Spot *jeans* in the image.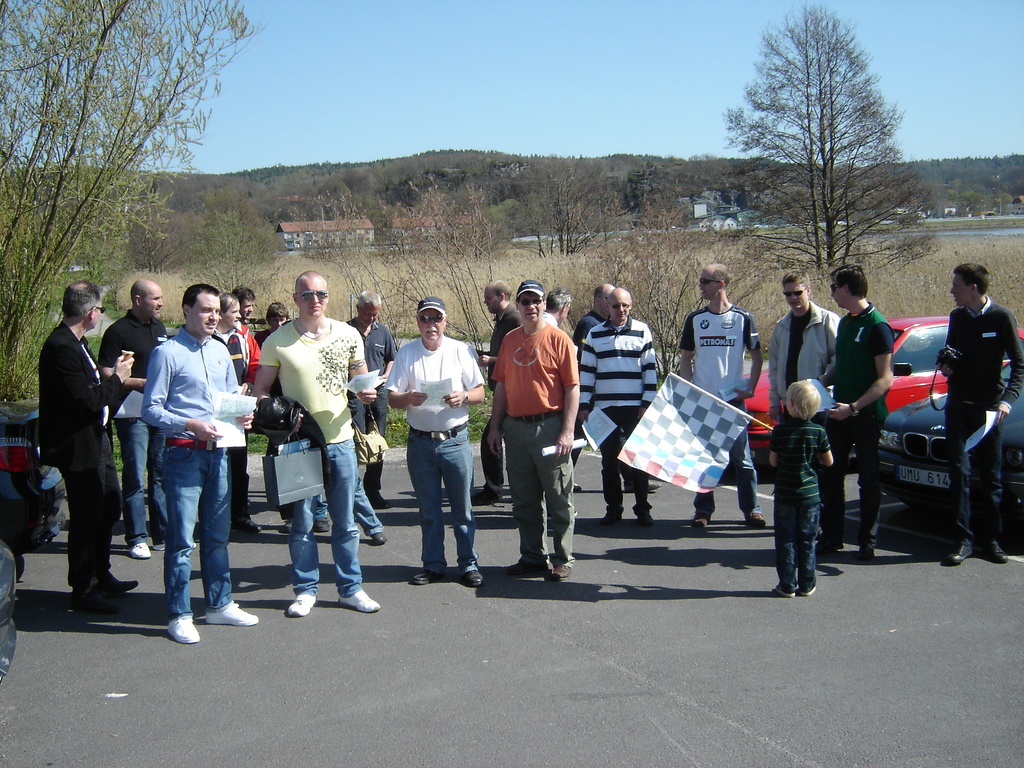
*jeans* found at <region>56, 428, 122, 581</region>.
